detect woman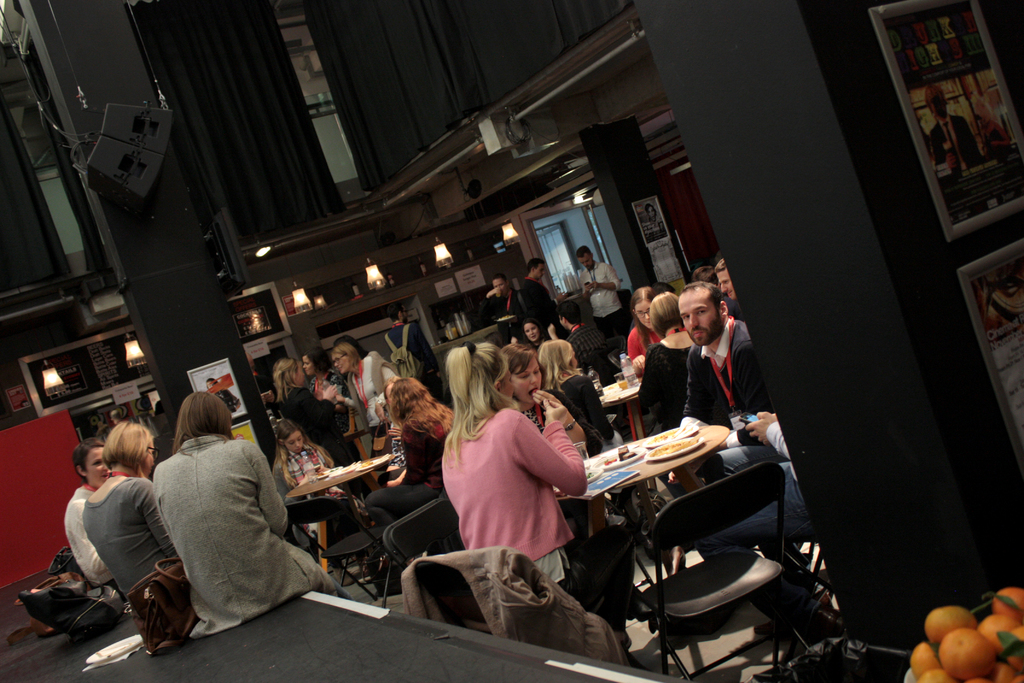
618 279 660 363
